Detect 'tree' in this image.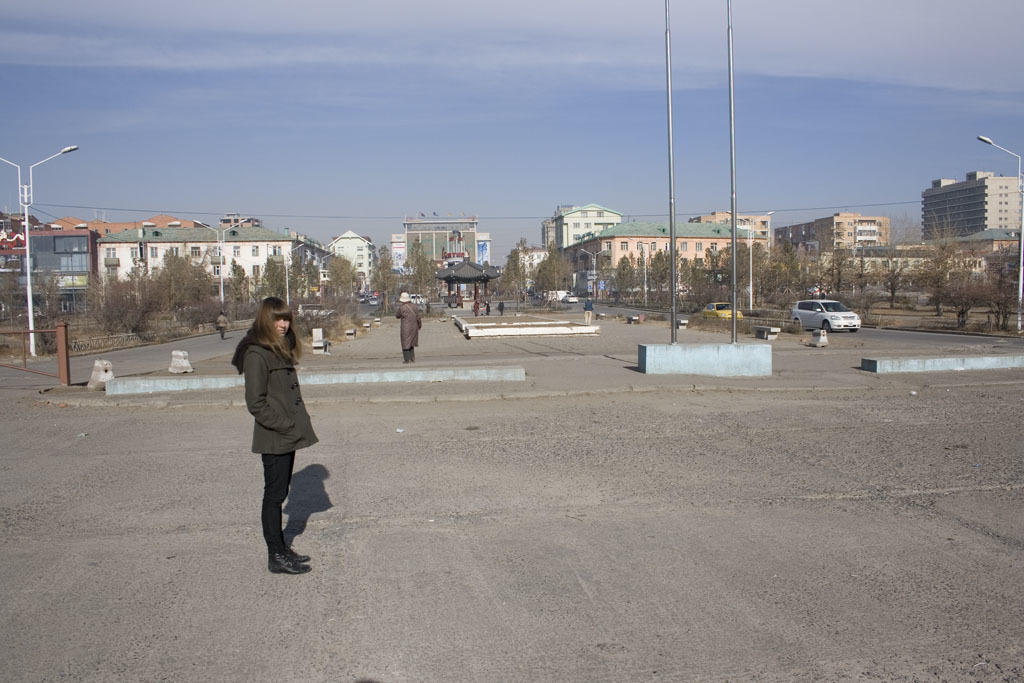
Detection: 532/241/577/292.
